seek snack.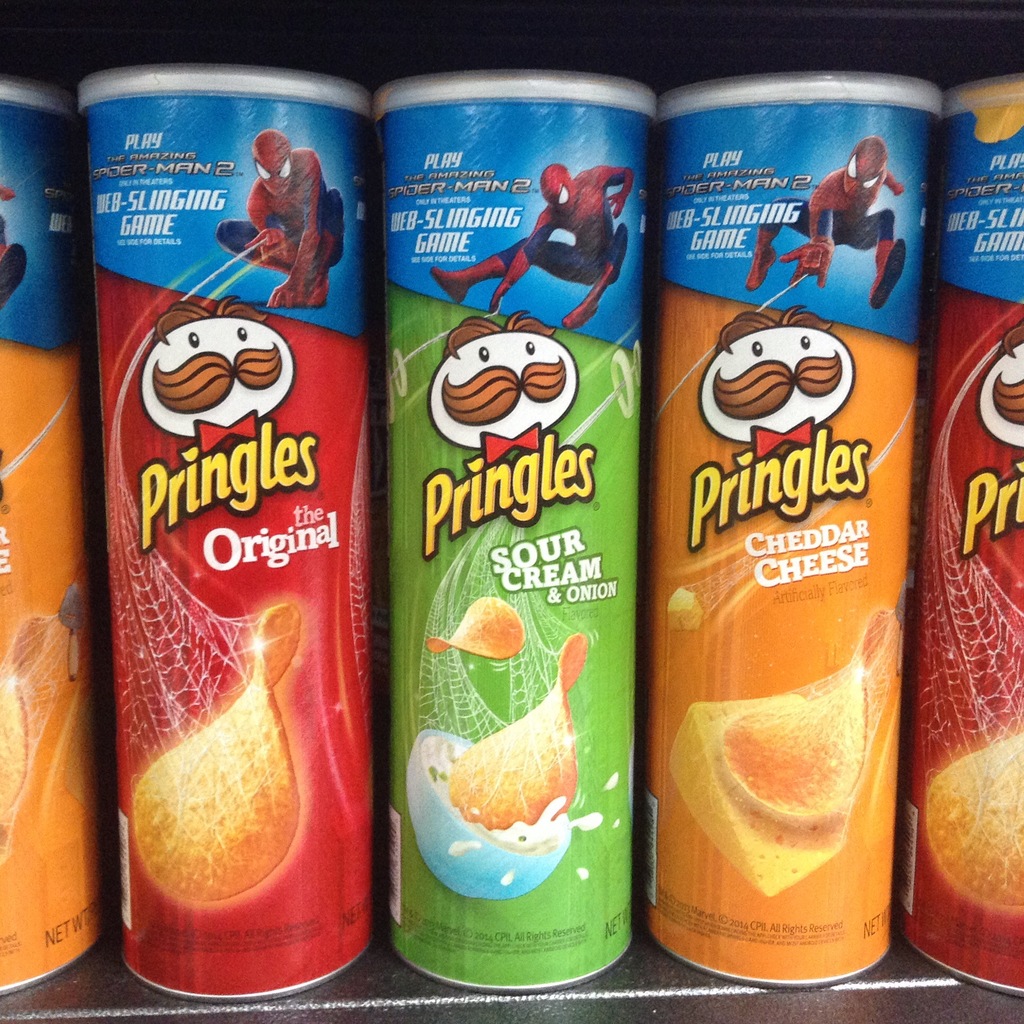
[left=716, top=612, right=880, bottom=846].
